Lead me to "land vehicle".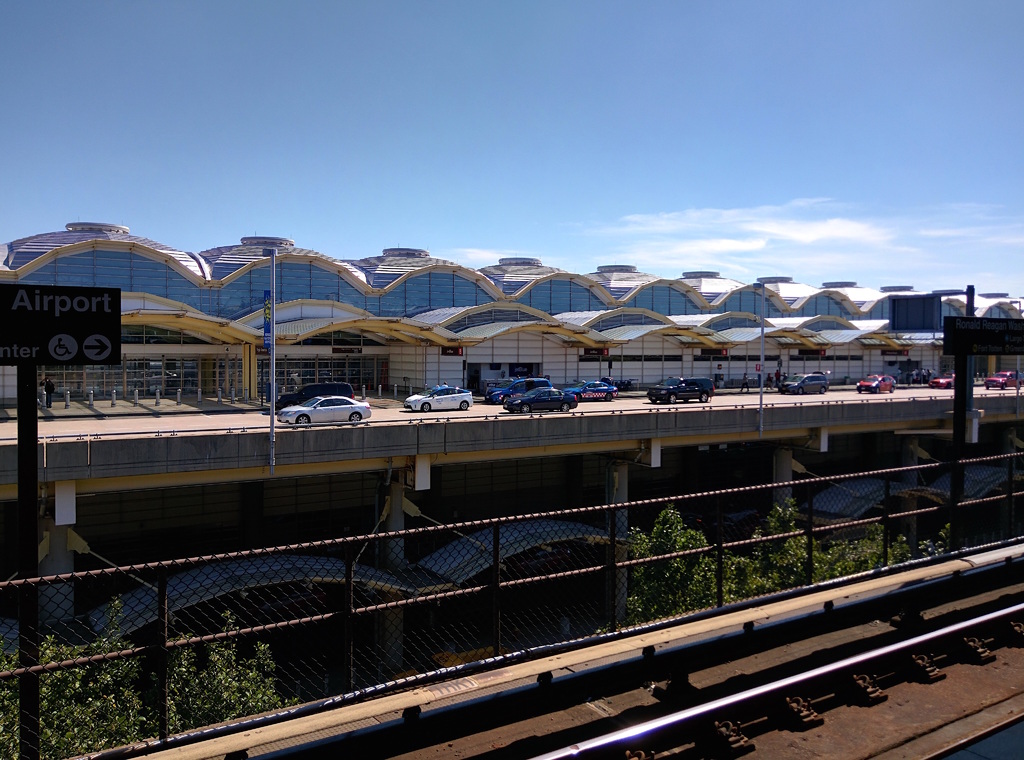
Lead to <bbox>777, 371, 829, 394</bbox>.
